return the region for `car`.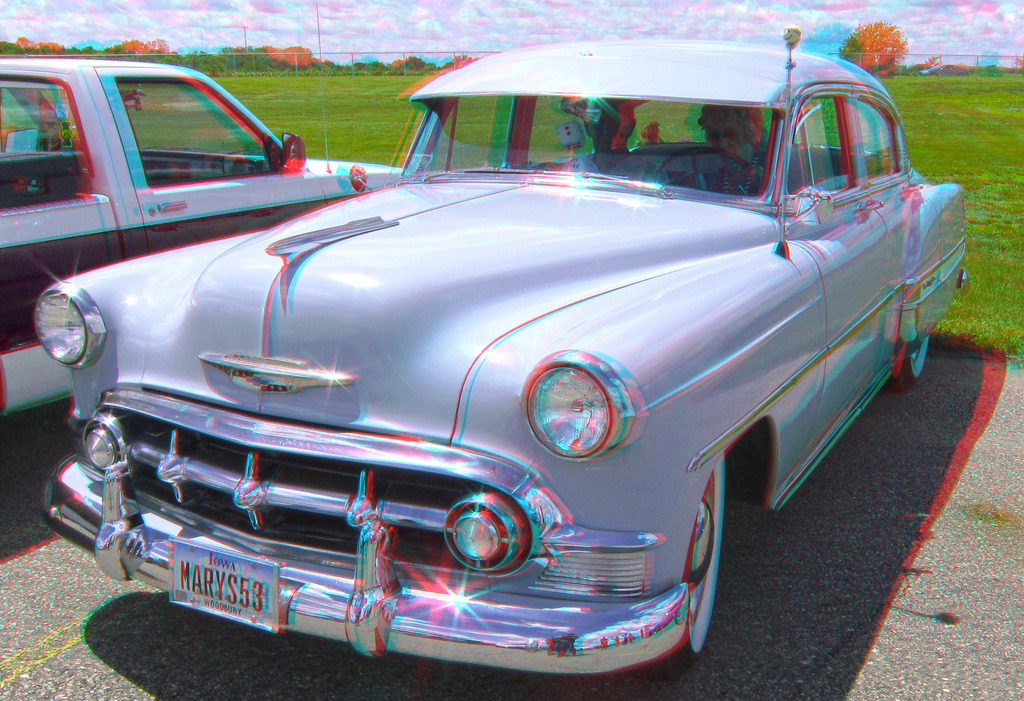
(36,28,970,700).
